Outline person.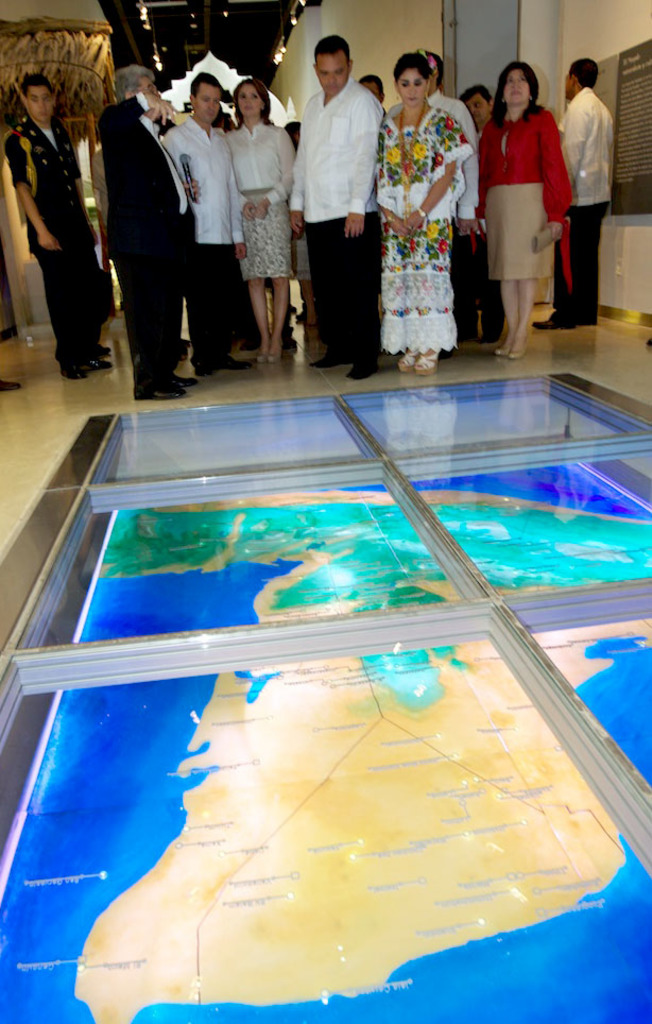
Outline: <box>90,73,198,406</box>.
